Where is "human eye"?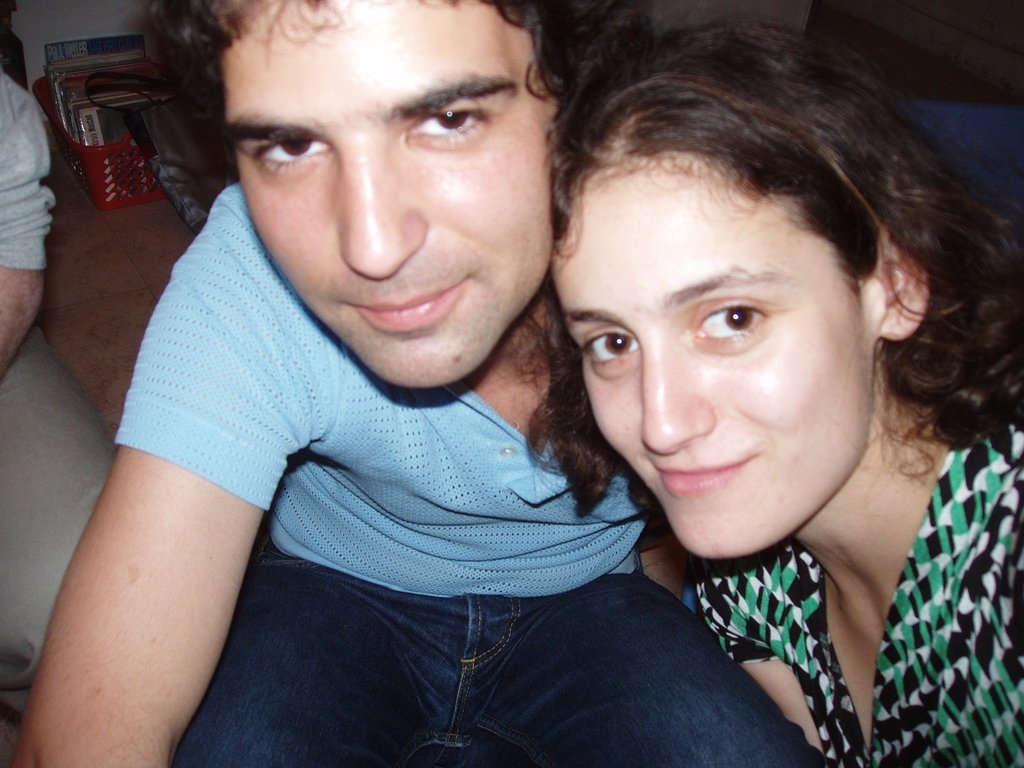
bbox=[573, 329, 638, 377].
